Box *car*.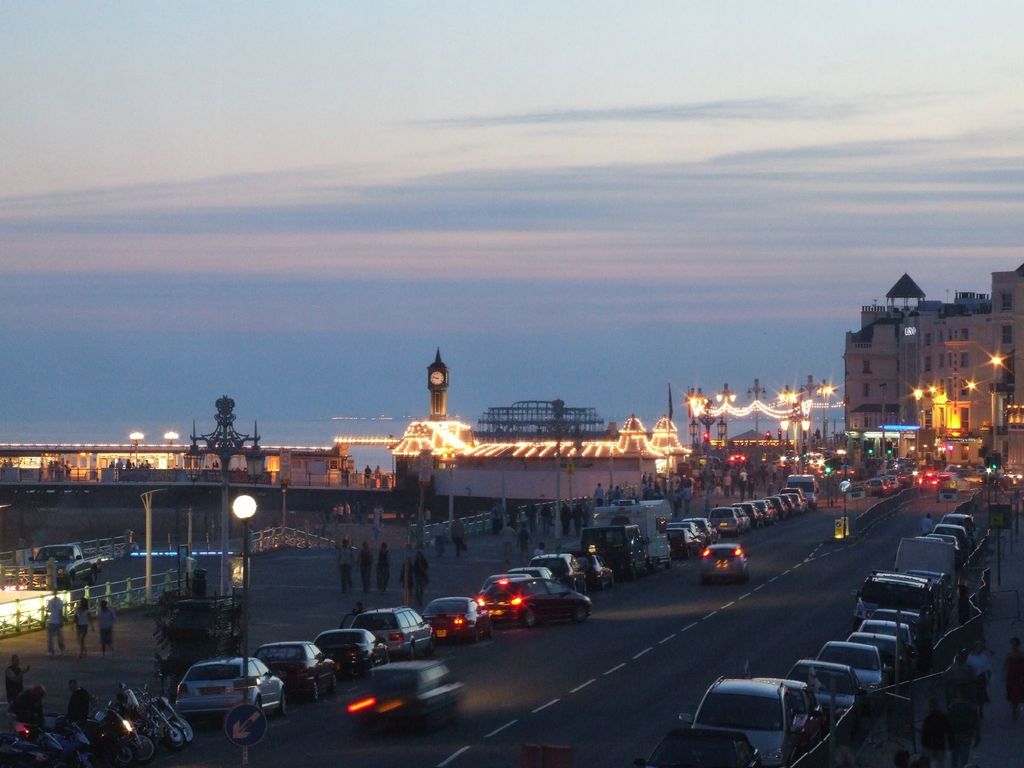
[left=834, top=467, right=856, bottom=474].
